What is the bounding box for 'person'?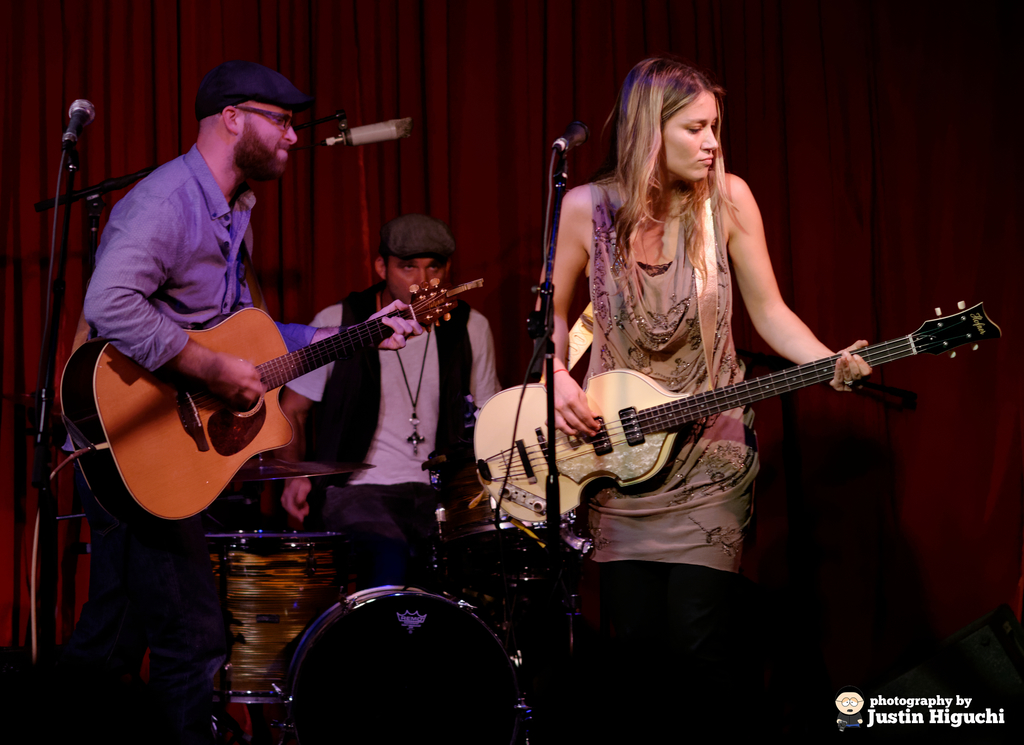
bbox=(531, 54, 855, 744).
